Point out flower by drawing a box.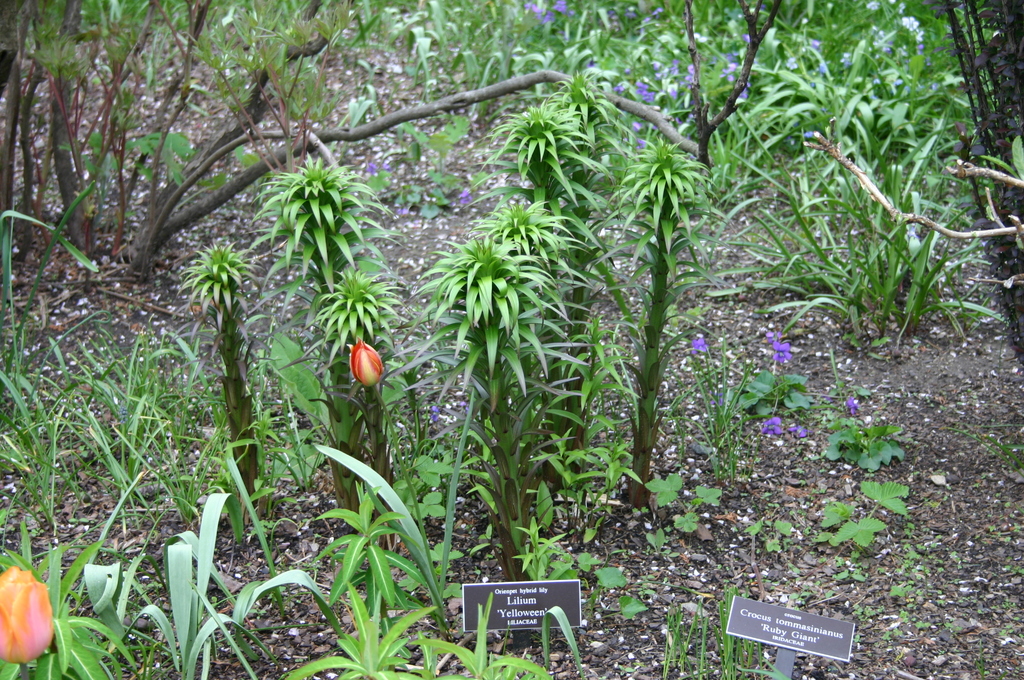
{"x1": 462, "y1": 186, "x2": 471, "y2": 204}.
